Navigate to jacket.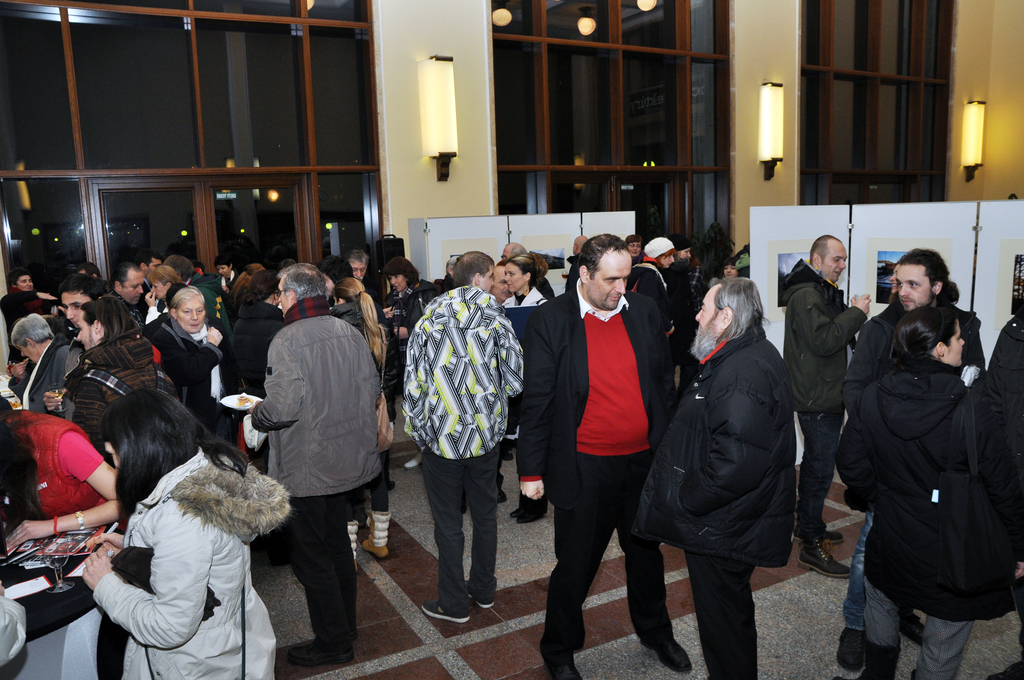
Navigation target: <bbox>844, 288, 986, 416</bbox>.
